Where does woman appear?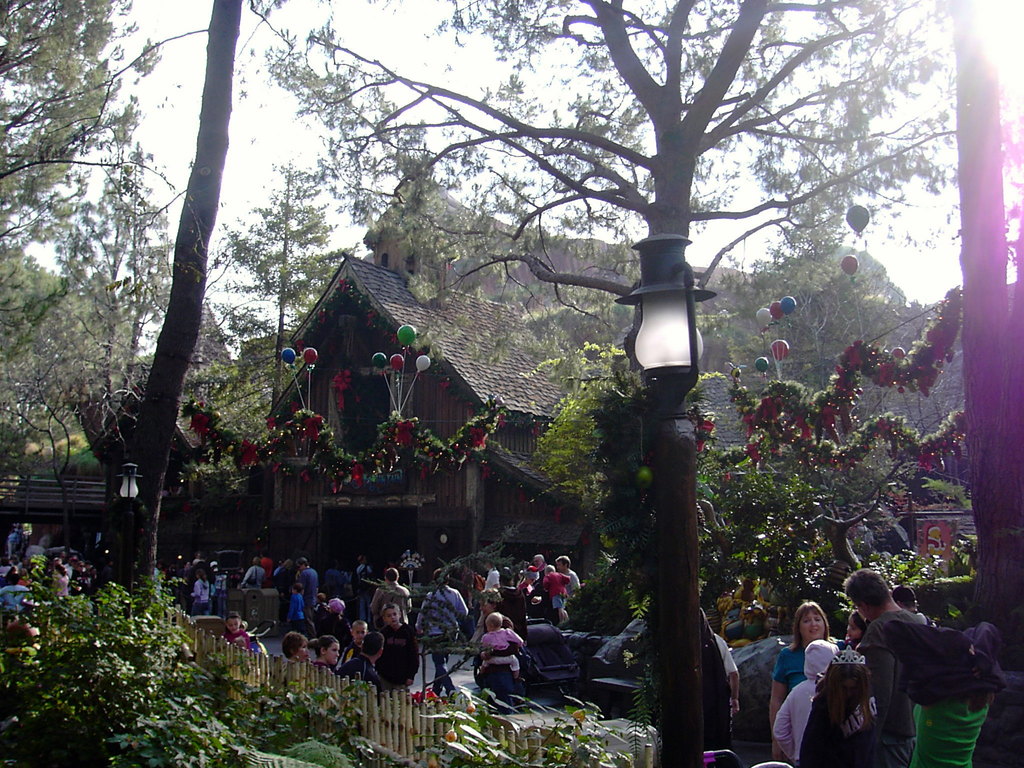
Appears at [left=271, top=557, right=291, bottom=617].
